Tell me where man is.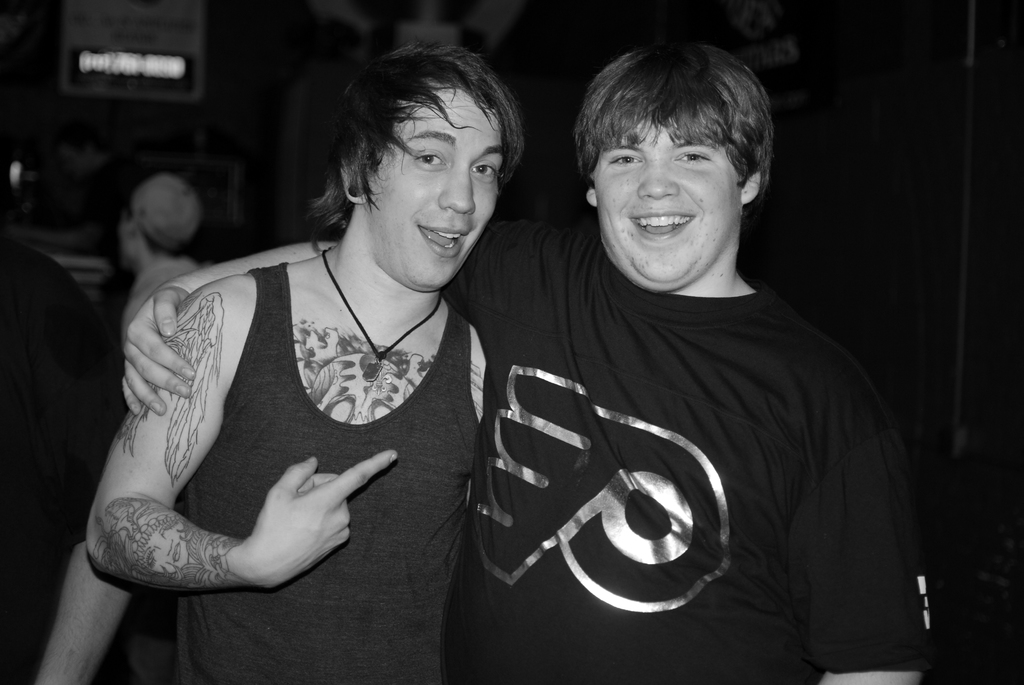
man is at x1=411 y1=31 x2=943 y2=679.
